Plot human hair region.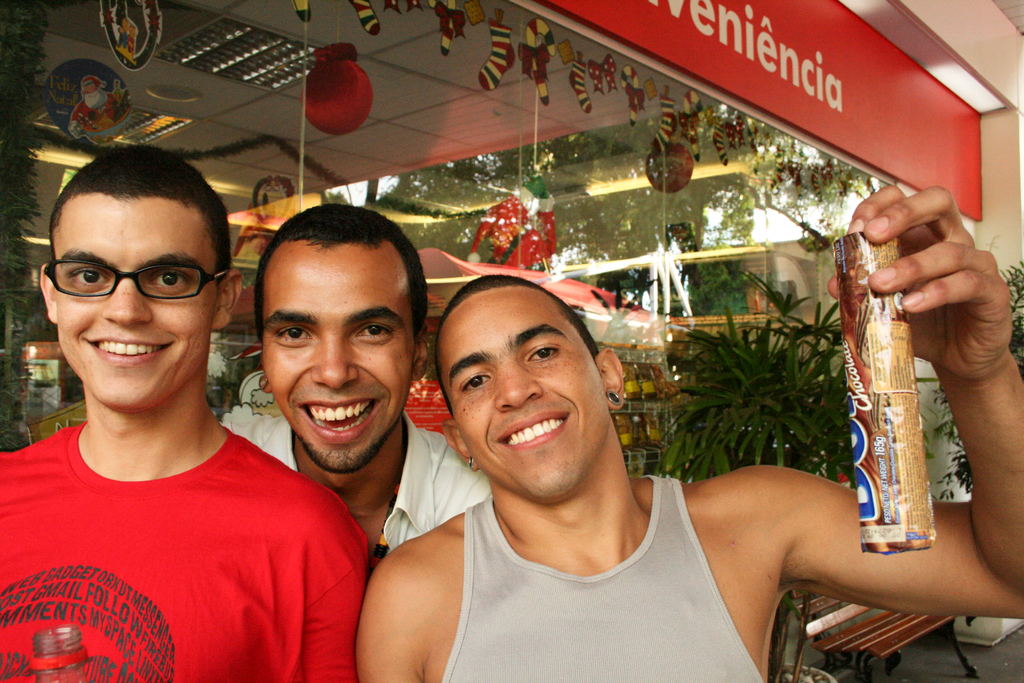
Plotted at (254, 202, 431, 336).
